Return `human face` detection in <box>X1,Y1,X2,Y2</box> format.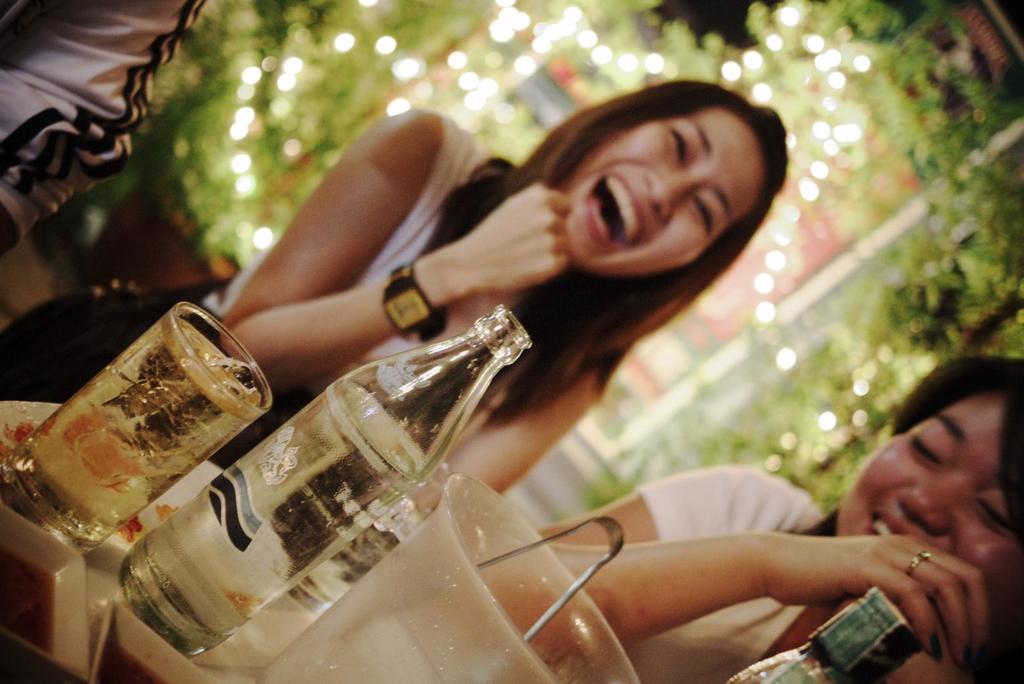
<box>840,404,1018,598</box>.
